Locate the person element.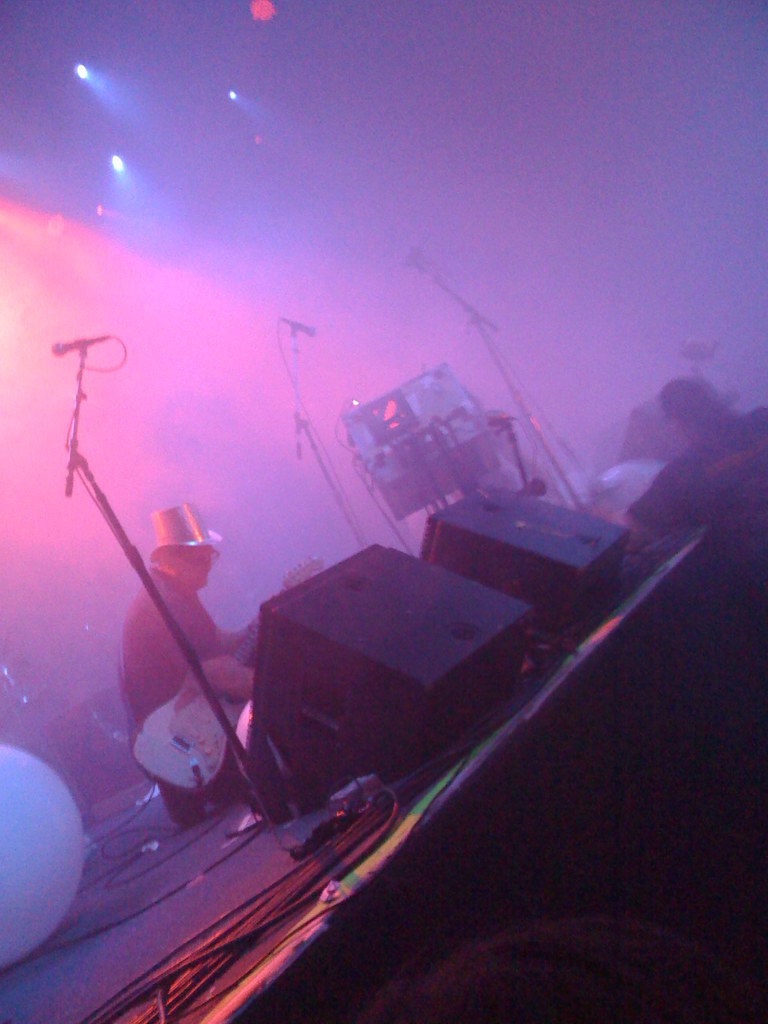
Element bbox: <bbox>115, 502, 257, 828</bbox>.
